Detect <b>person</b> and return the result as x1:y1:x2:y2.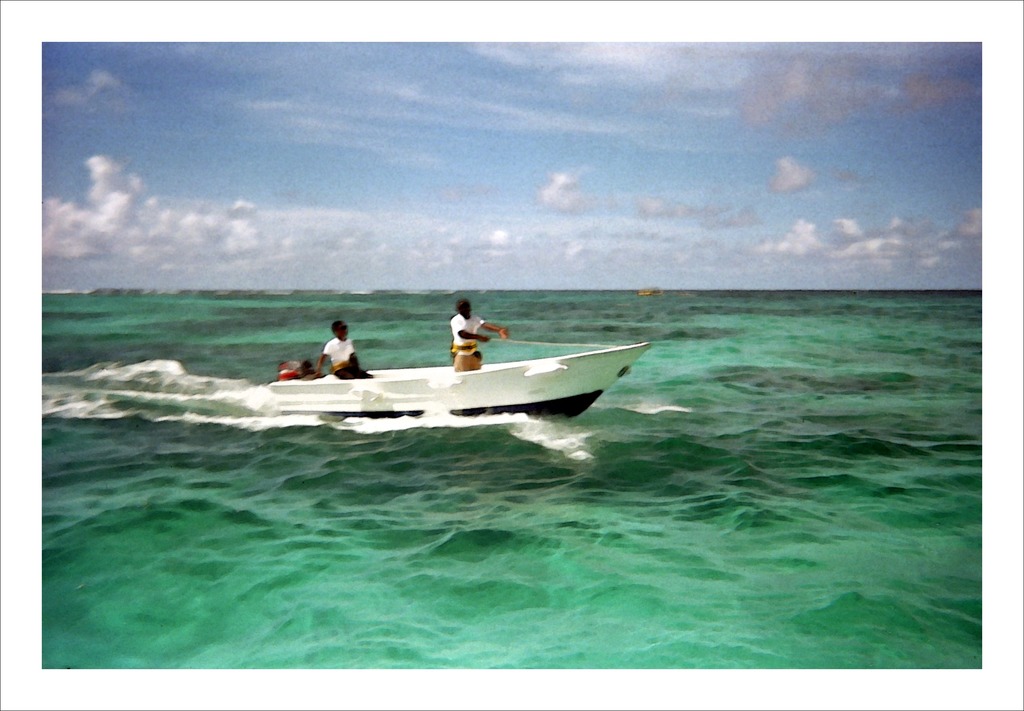
312:319:374:382.
